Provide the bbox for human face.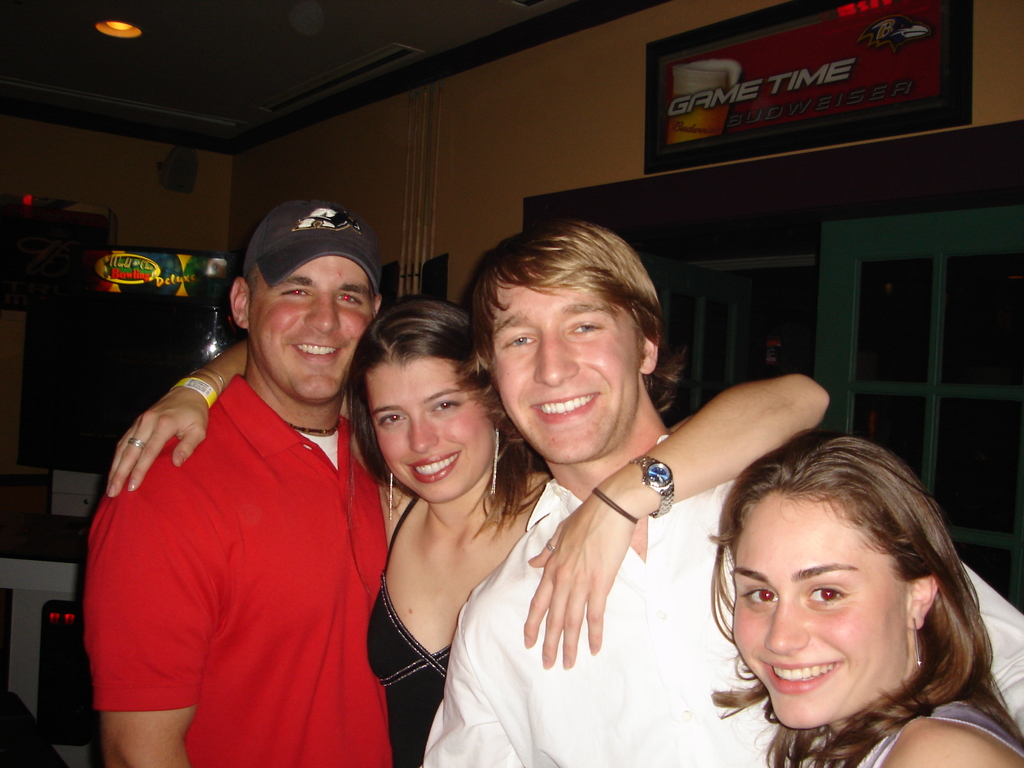
<bbox>488, 280, 642, 465</bbox>.
